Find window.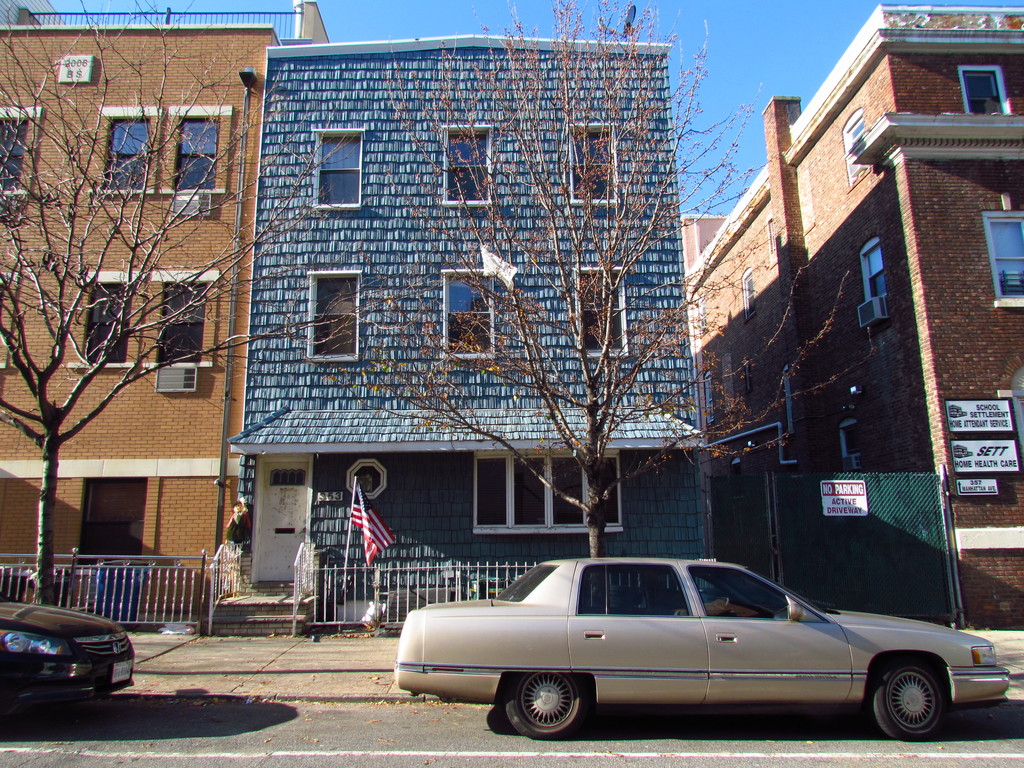
(left=301, top=271, right=360, bottom=357).
